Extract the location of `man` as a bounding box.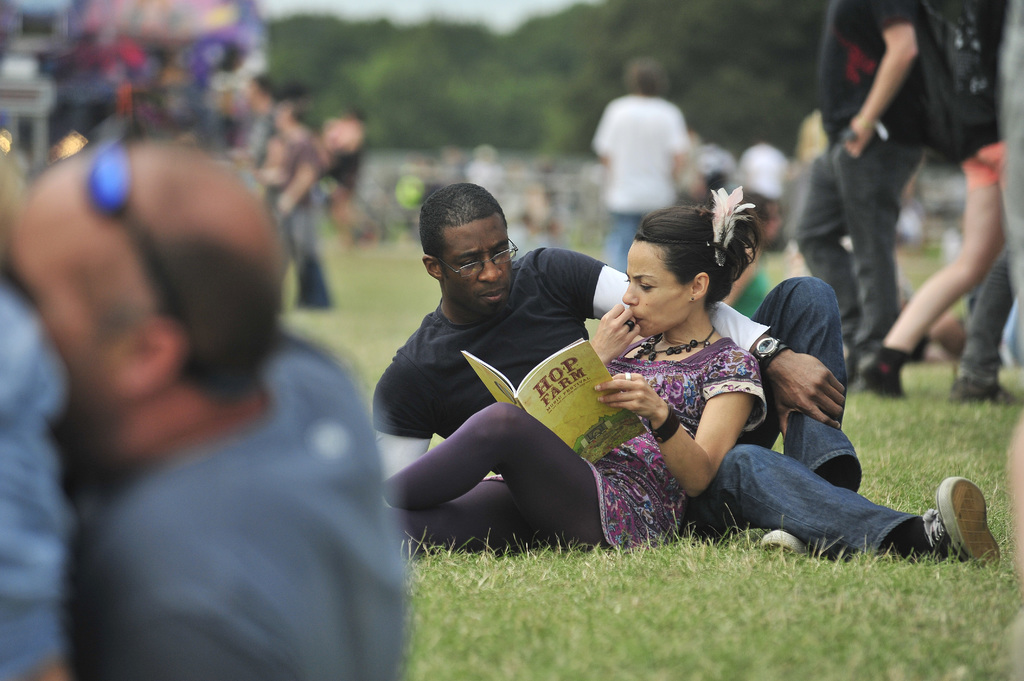
239, 76, 278, 206.
